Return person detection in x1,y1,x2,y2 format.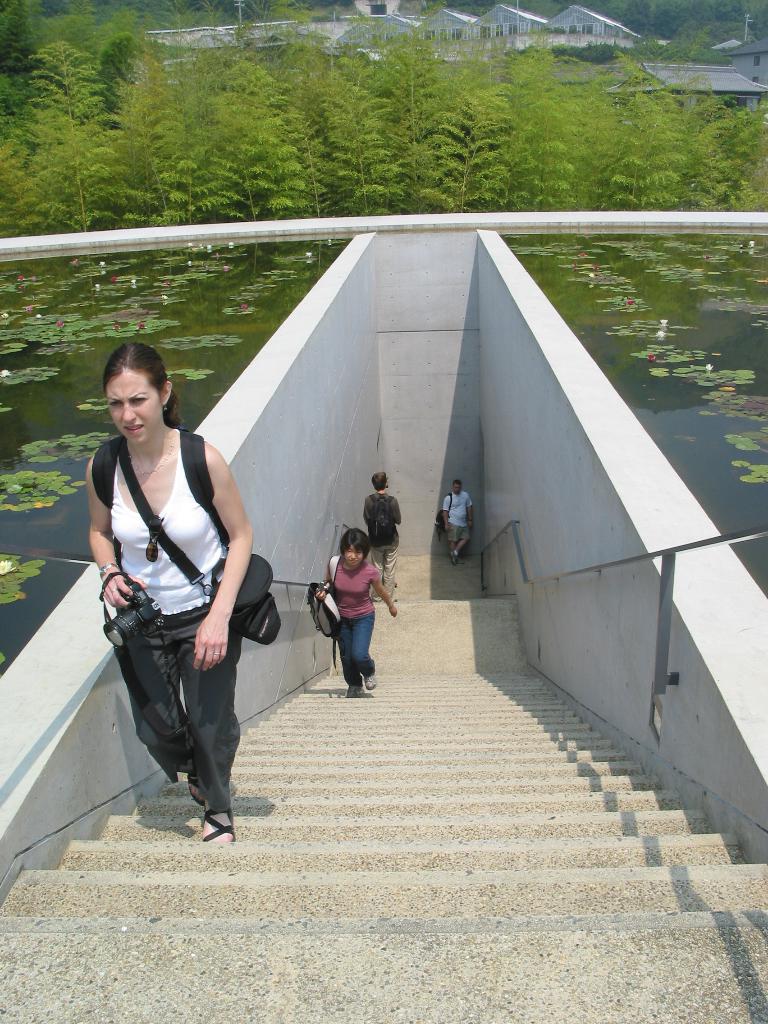
442,479,472,564.
